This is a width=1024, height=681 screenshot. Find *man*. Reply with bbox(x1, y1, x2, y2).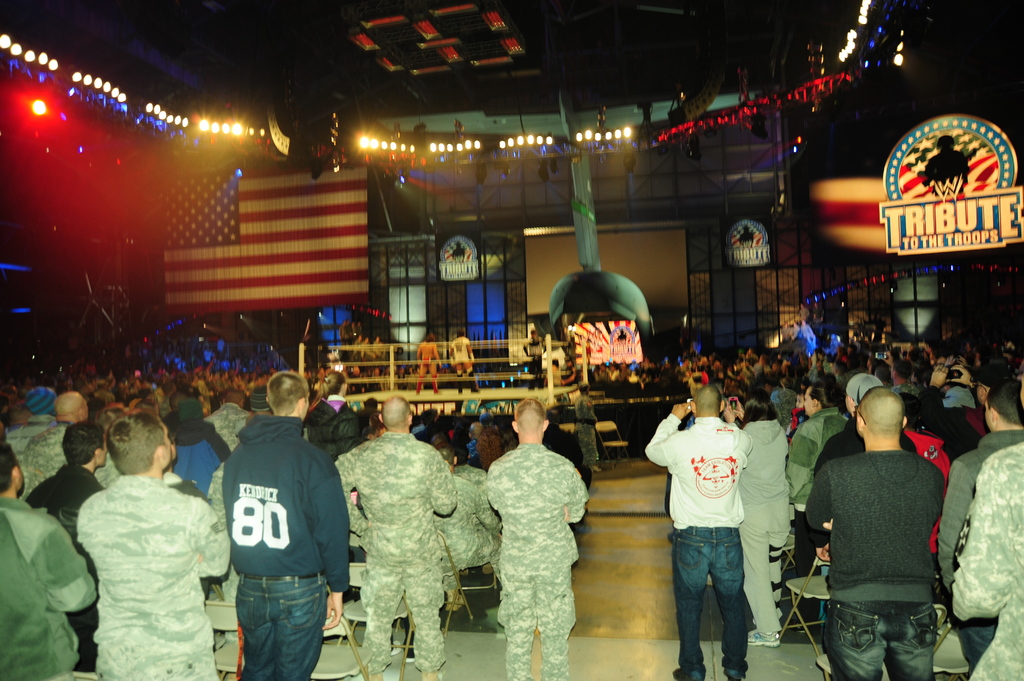
bbox(643, 384, 751, 677).
